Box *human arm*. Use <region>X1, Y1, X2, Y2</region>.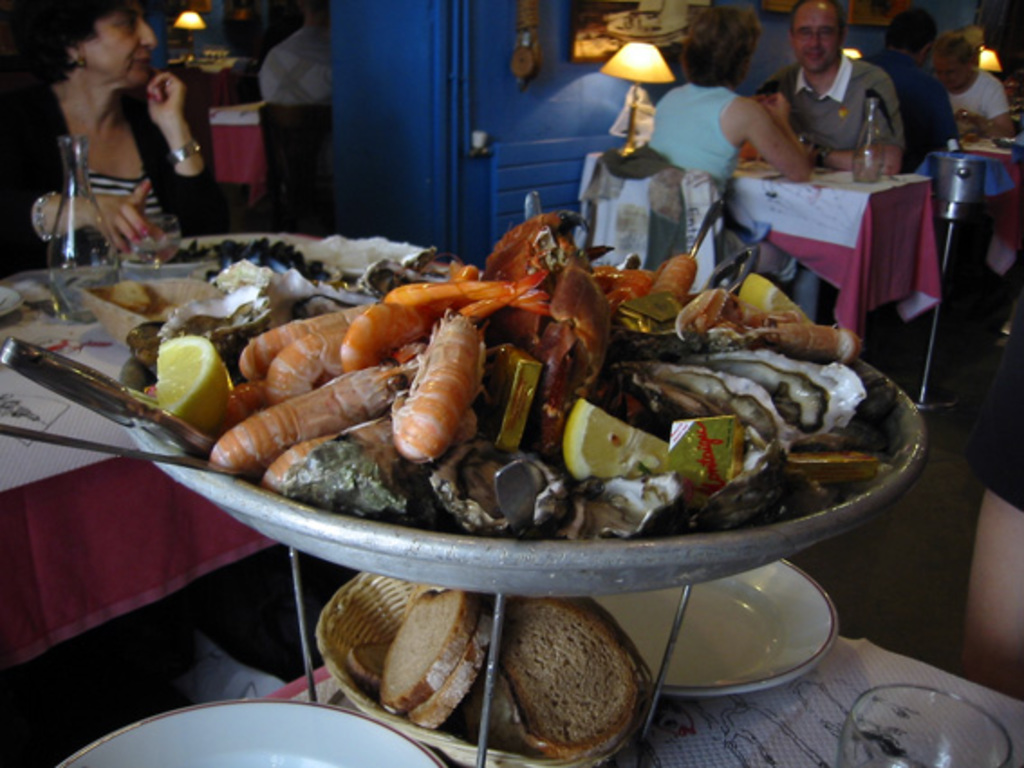
<region>708, 87, 827, 154</region>.
